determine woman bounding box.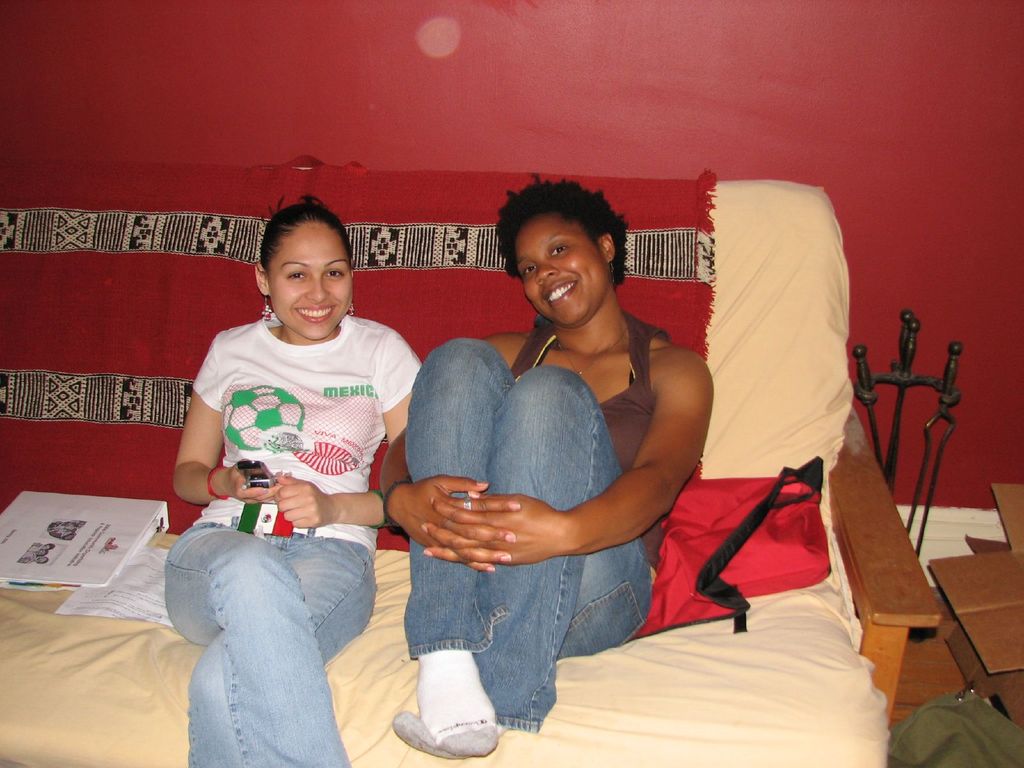
Determined: x1=163, y1=193, x2=423, y2=767.
